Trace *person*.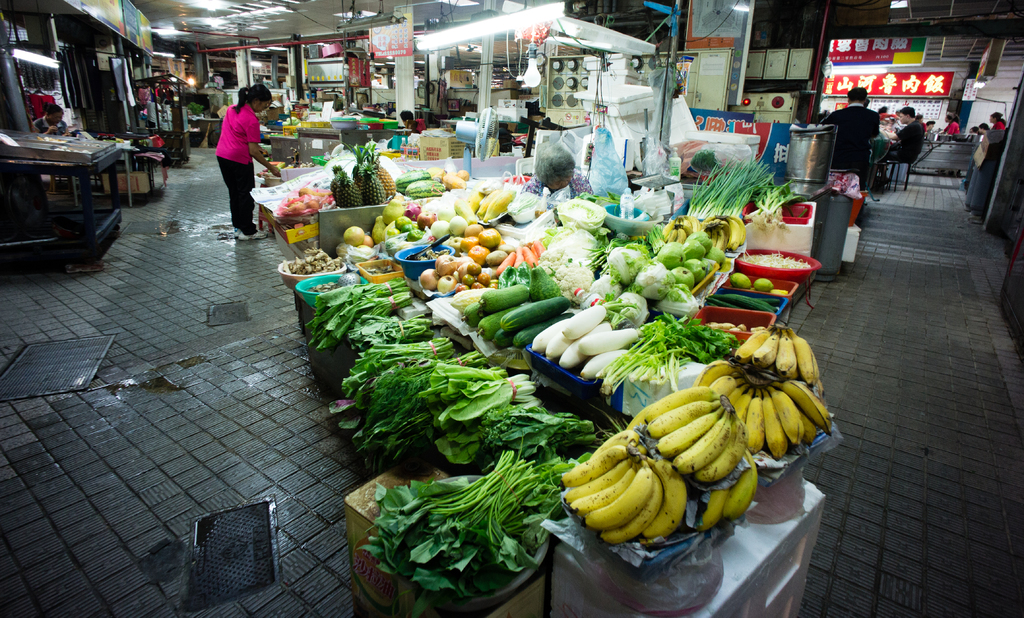
Traced to (left=200, top=69, right=264, bottom=233).
